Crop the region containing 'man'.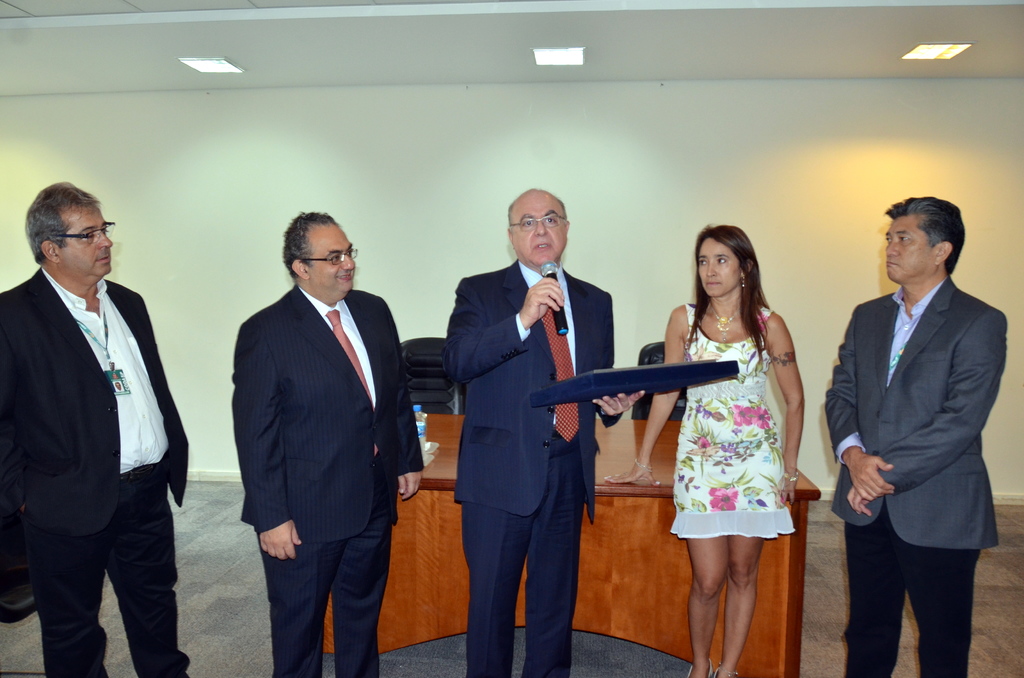
Crop region: 10 155 189 666.
